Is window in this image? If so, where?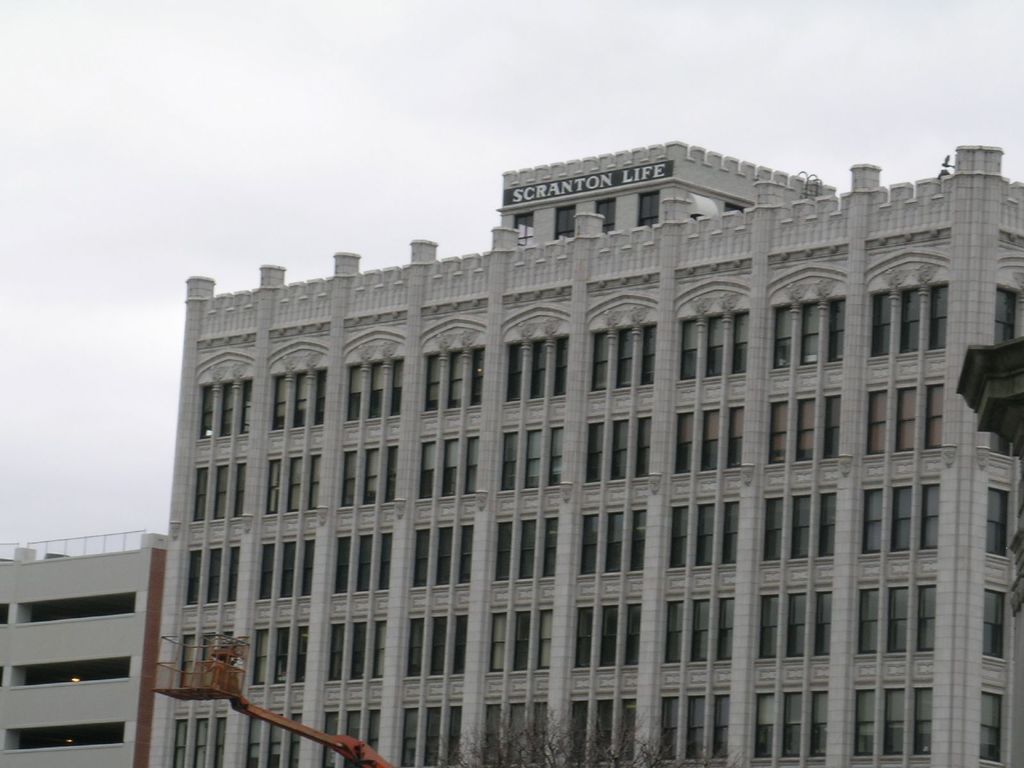
Yes, at box(668, 492, 741, 570).
